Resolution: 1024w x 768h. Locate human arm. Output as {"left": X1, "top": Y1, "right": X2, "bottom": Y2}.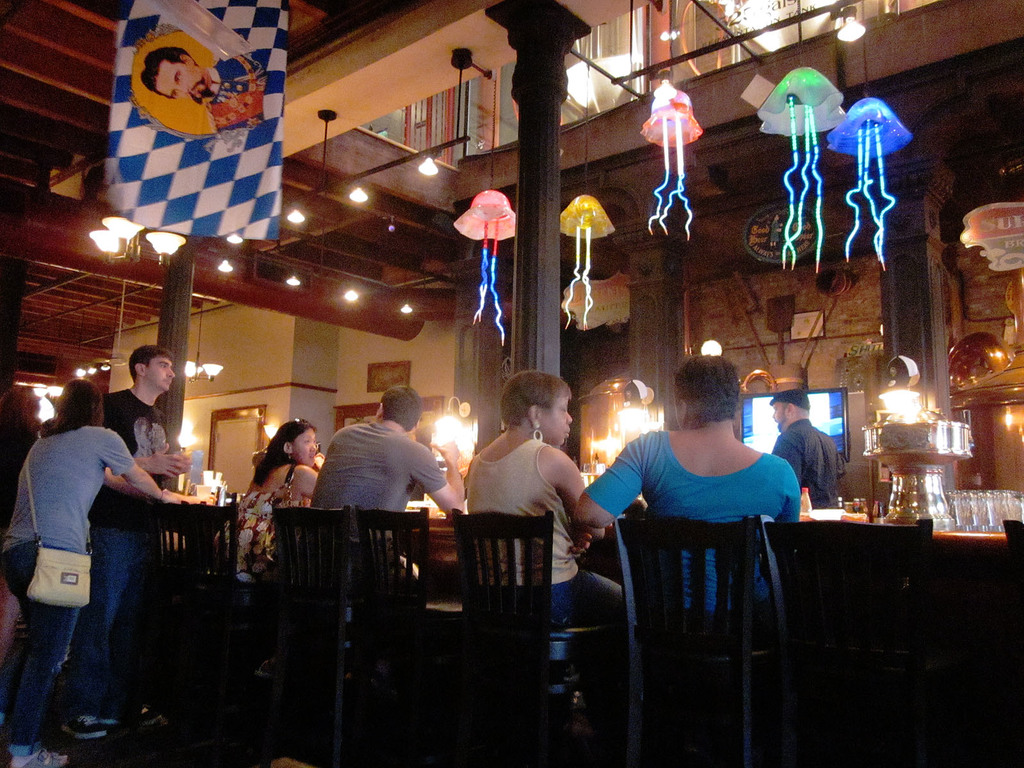
{"left": 409, "top": 436, "right": 465, "bottom": 519}.
